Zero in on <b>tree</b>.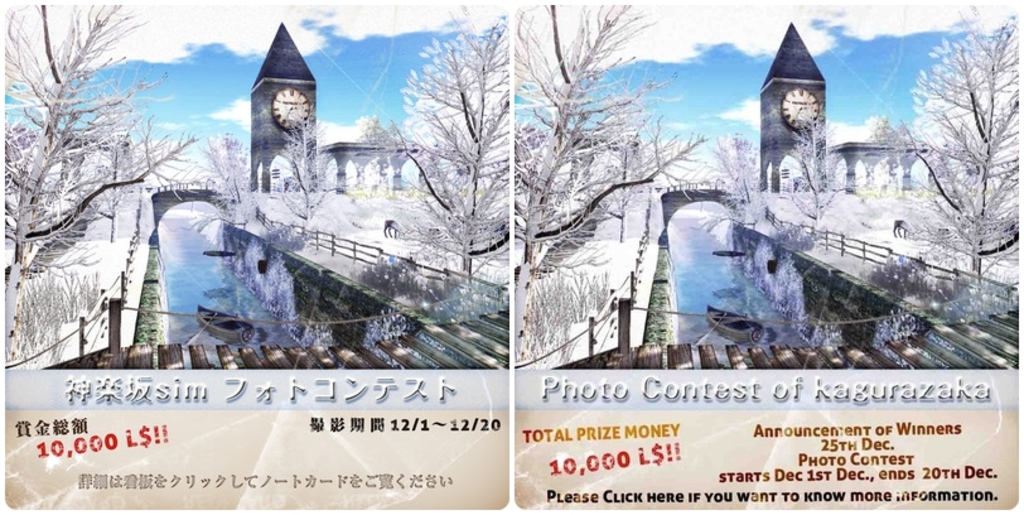
Zeroed in: Rect(776, 117, 852, 218).
